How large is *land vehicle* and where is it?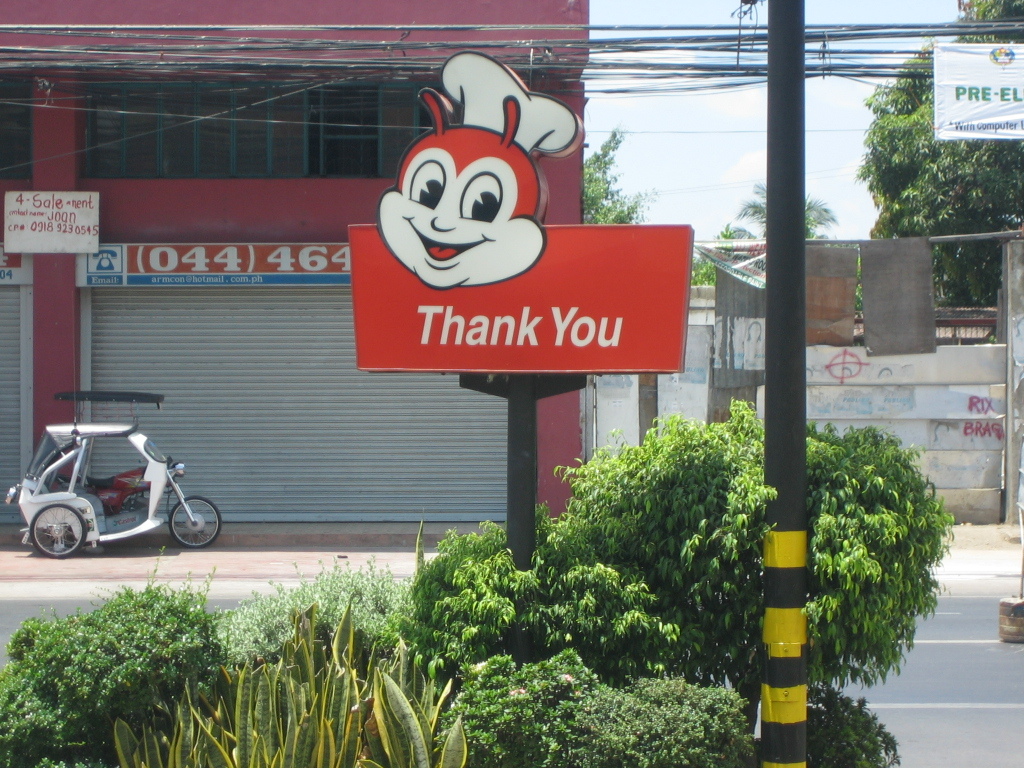
Bounding box: [13,403,220,571].
